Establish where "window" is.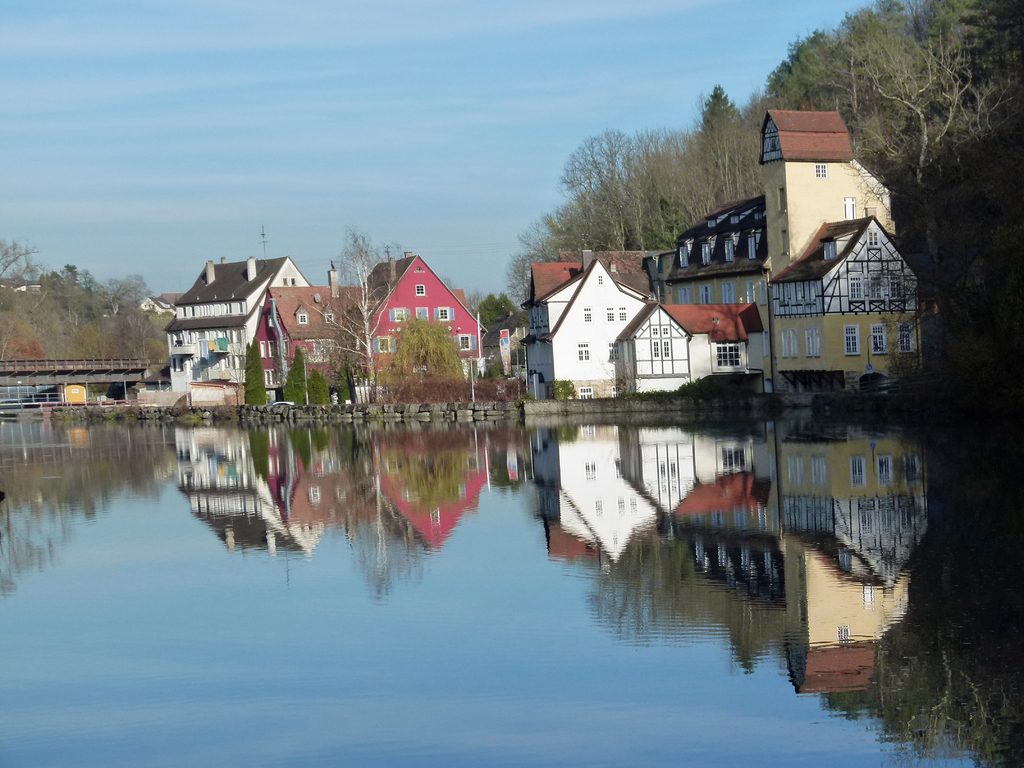
Established at 595 273 603 285.
